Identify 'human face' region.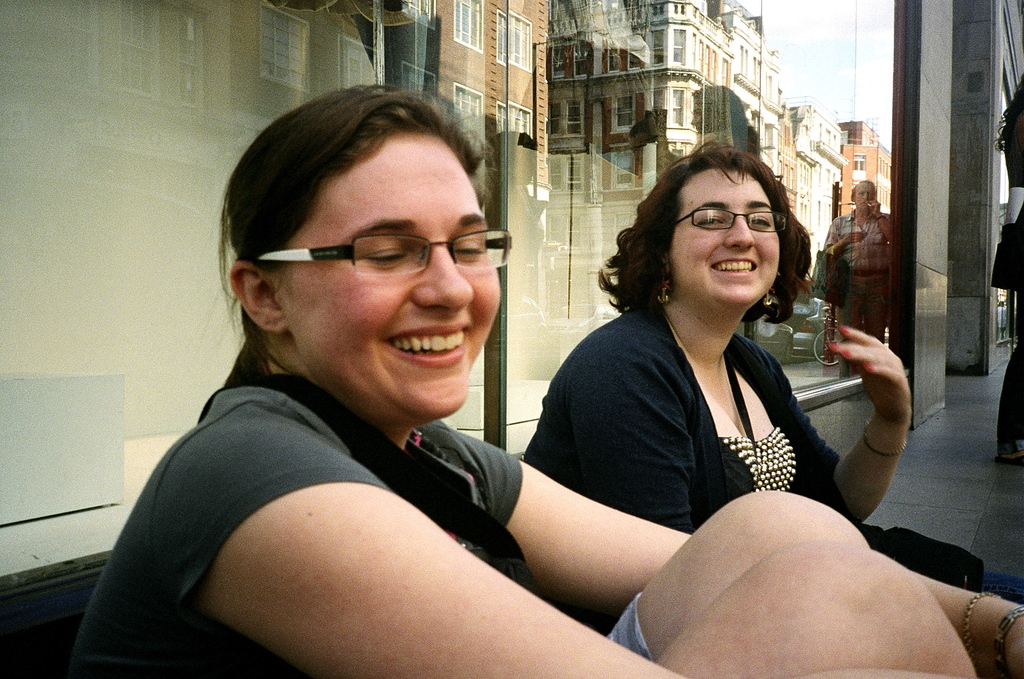
Region: [left=292, top=134, right=498, bottom=416].
